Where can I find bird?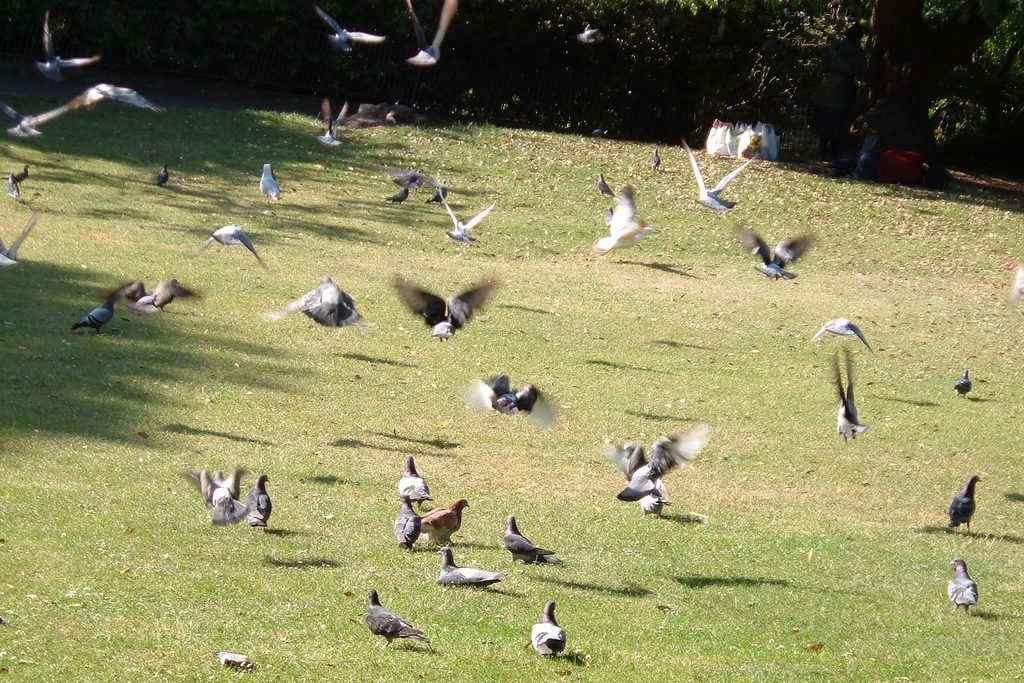
You can find it at Rect(177, 461, 251, 530).
